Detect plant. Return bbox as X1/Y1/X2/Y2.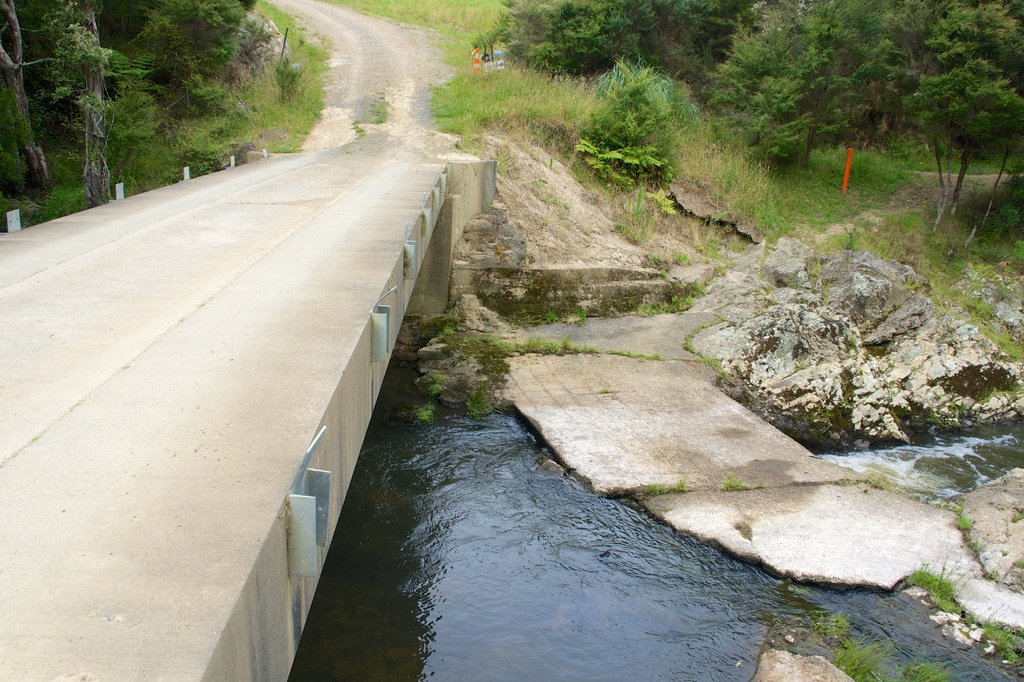
876/206/933/241.
